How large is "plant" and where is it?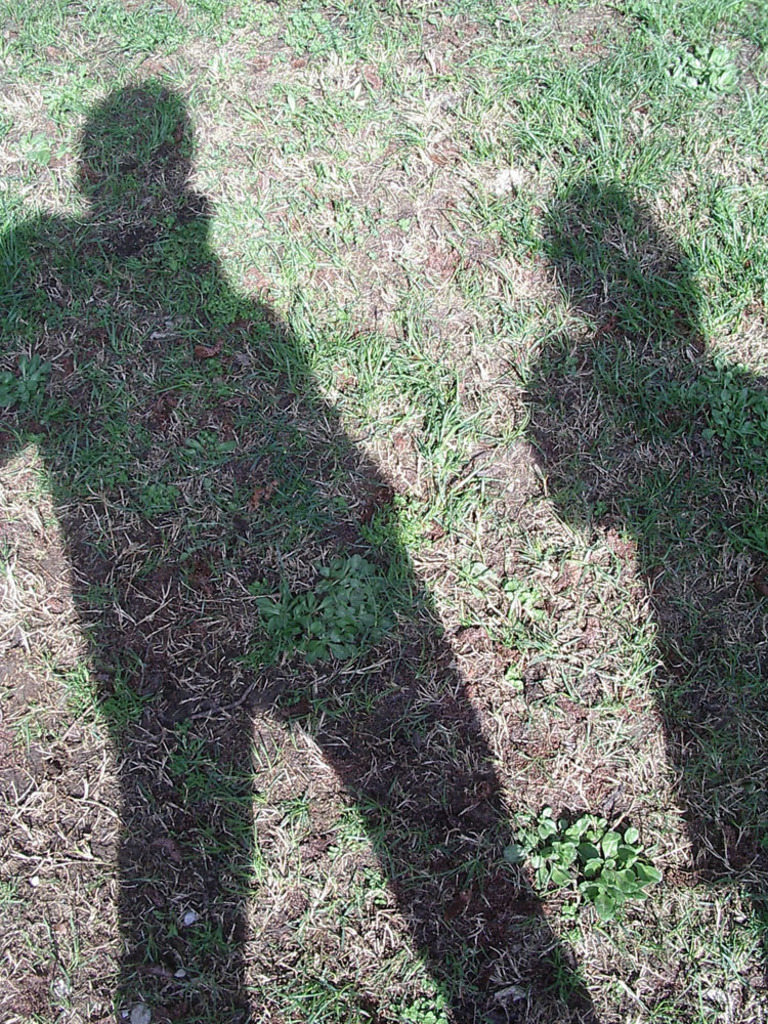
Bounding box: [331, 796, 399, 867].
